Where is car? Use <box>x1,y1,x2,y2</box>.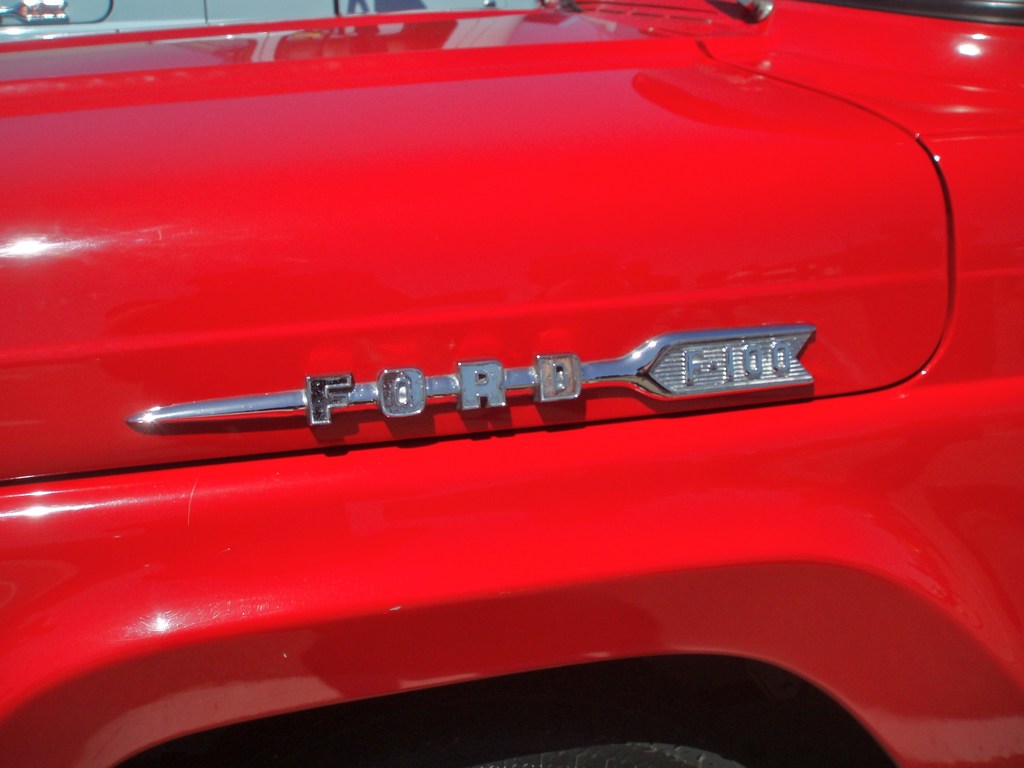
<box>0,0,1023,767</box>.
